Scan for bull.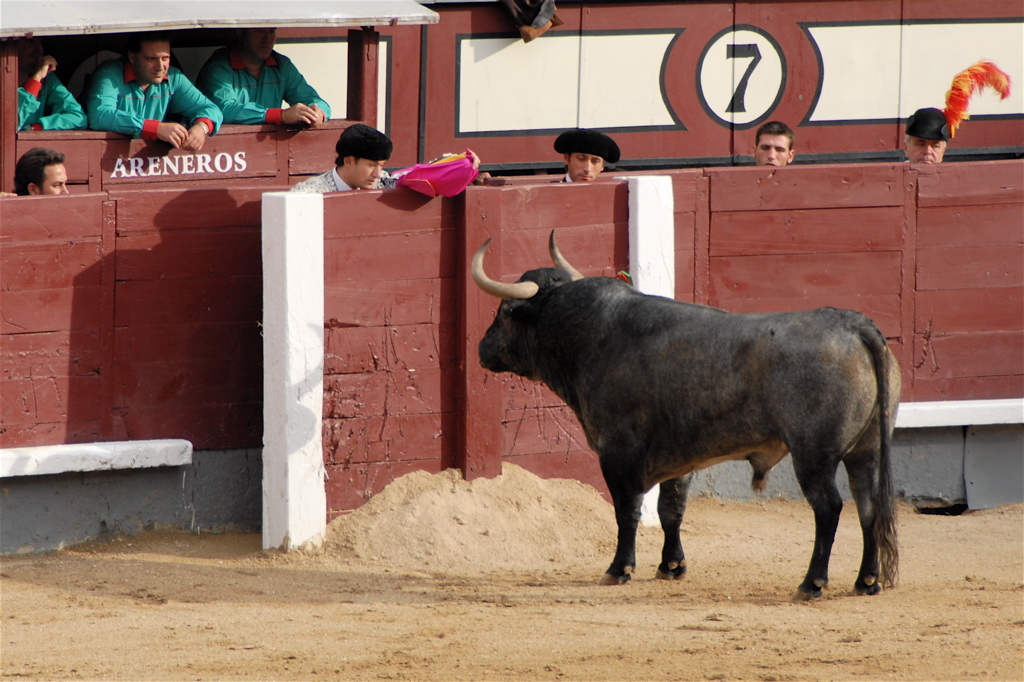
Scan result: <bbox>465, 229, 905, 598</bbox>.
